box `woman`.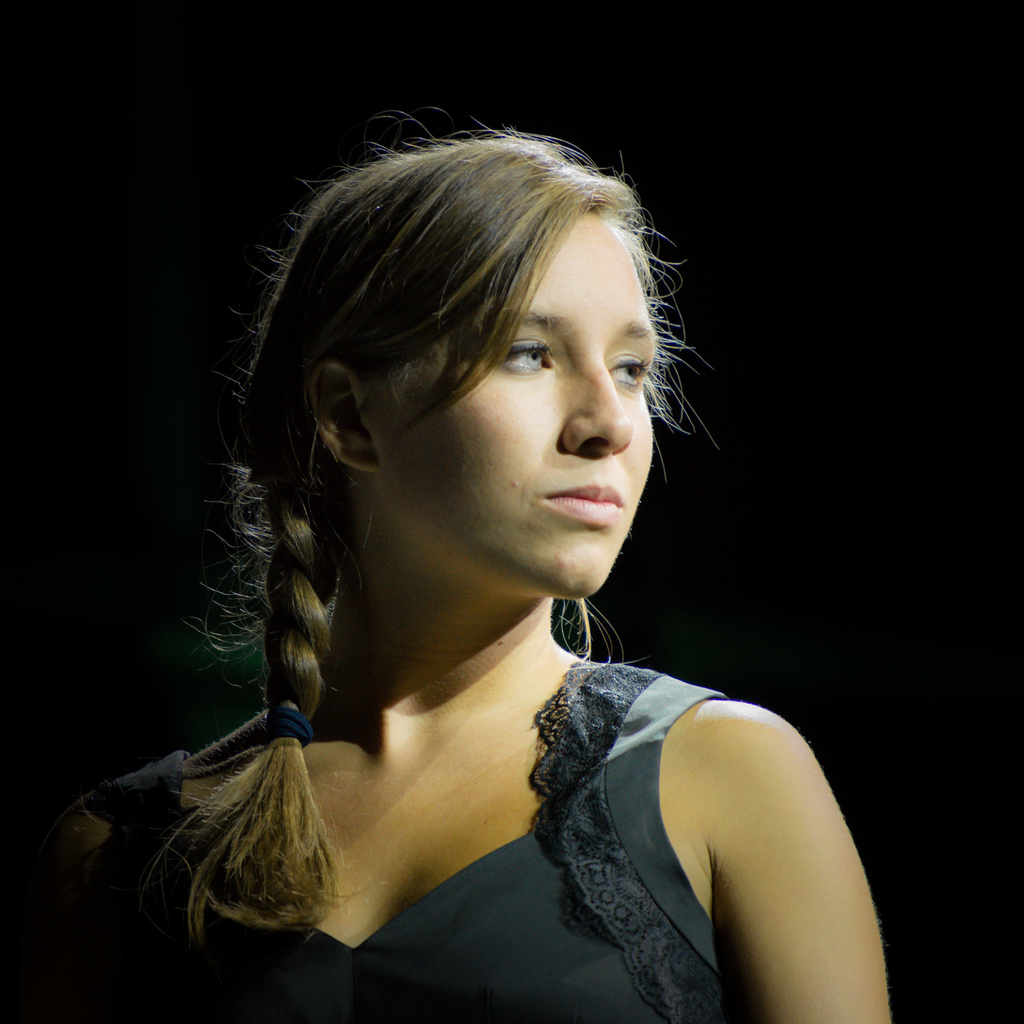
65/114/892/1023.
